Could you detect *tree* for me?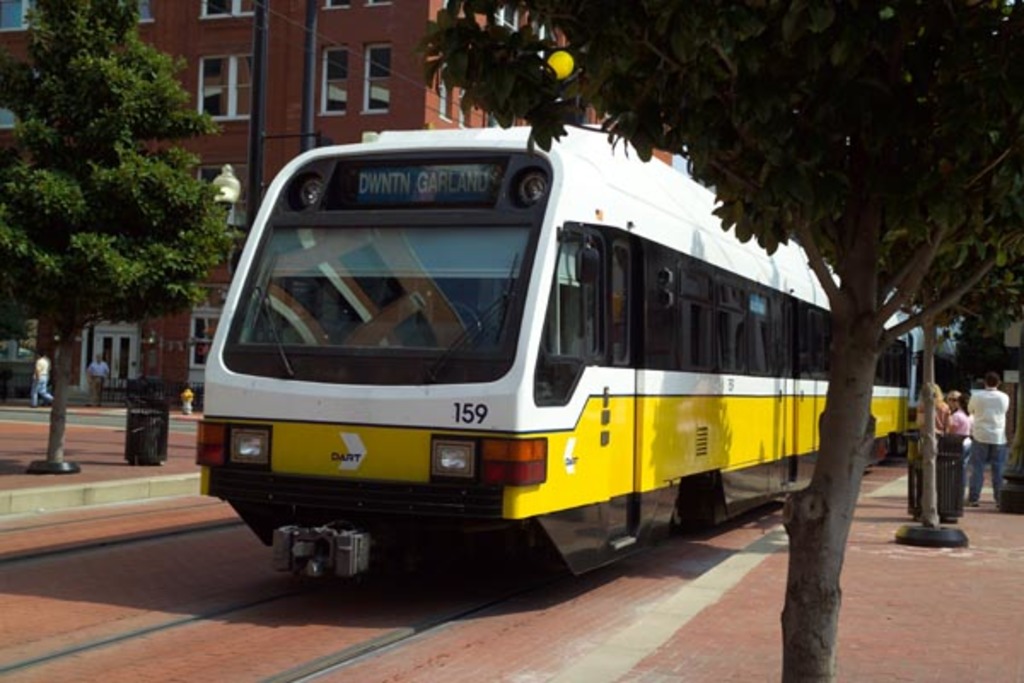
Detection result: (7, 7, 220, 439).
